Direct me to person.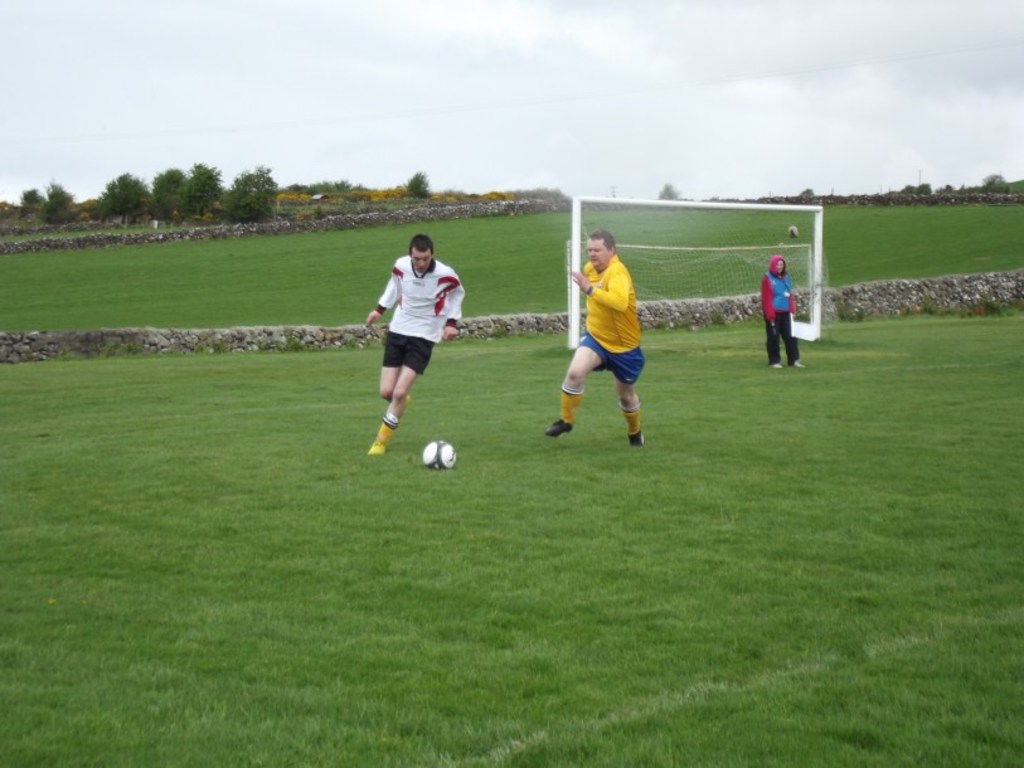
Direction: [355, 229, 457, 472].
